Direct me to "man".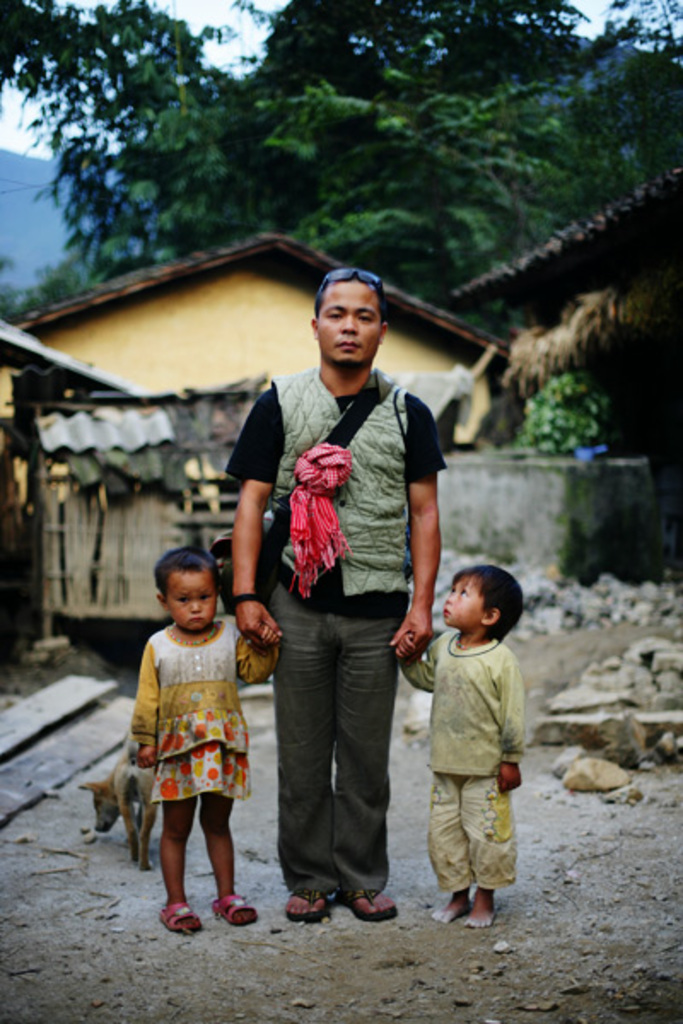
Direction: detection(236, 270, 442, 923).
